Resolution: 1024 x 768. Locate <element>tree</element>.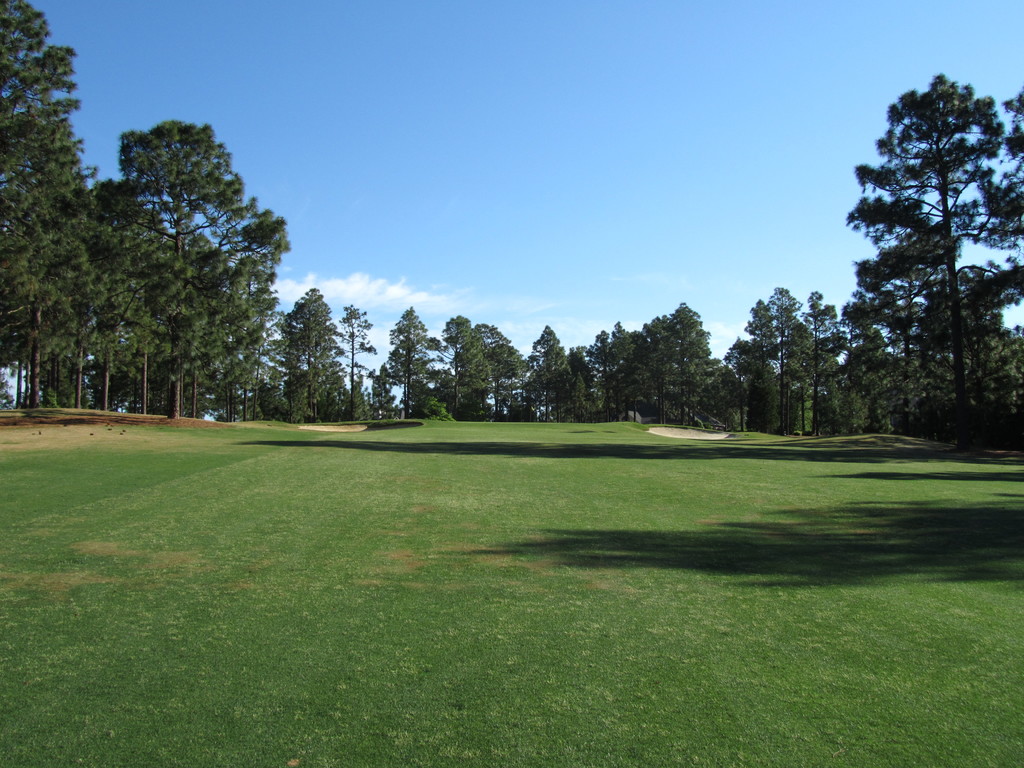
342 301 380 417.
